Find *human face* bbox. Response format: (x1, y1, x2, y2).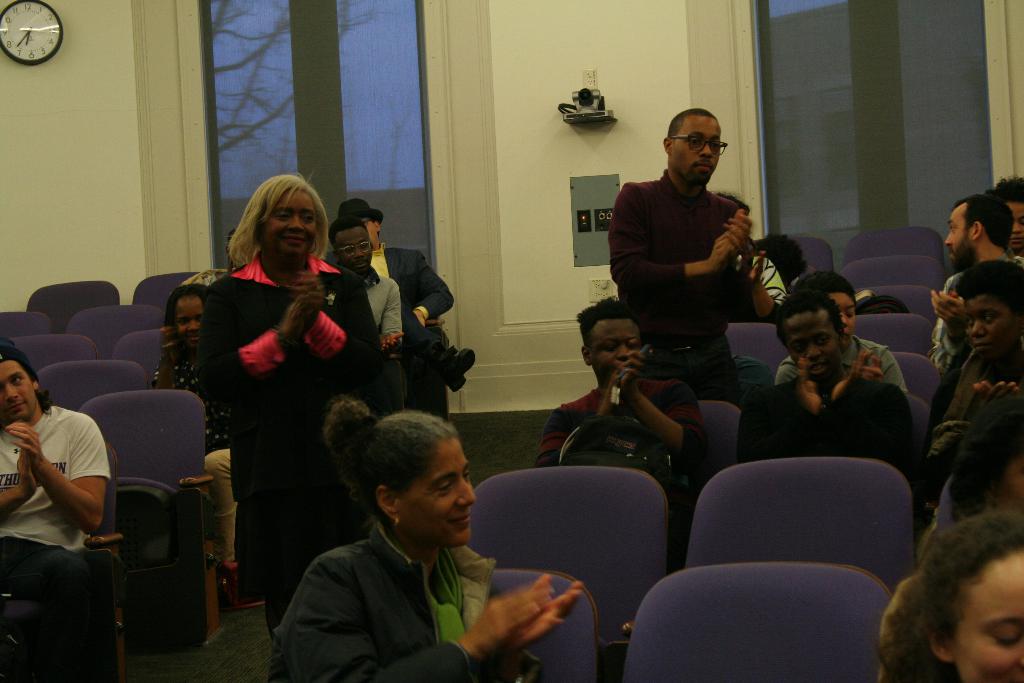
(788, 311, 837, 383).
